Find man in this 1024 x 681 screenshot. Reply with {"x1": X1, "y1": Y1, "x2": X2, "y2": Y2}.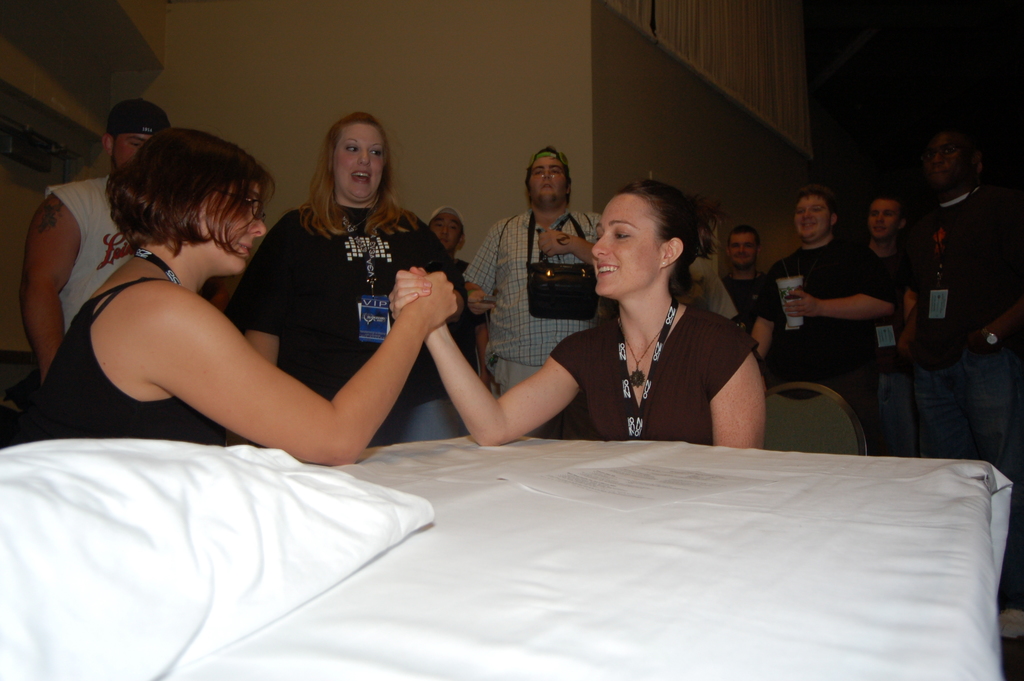
{"x1": 899, "y1": 110, "x2": 1016, "y2": 458}.
